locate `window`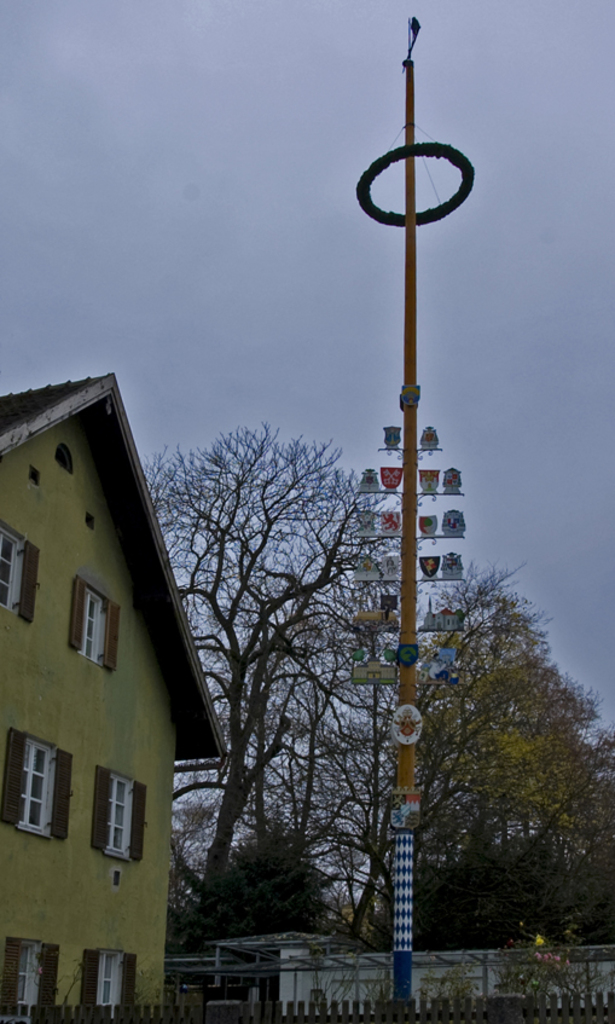
(8,725,72,847)
